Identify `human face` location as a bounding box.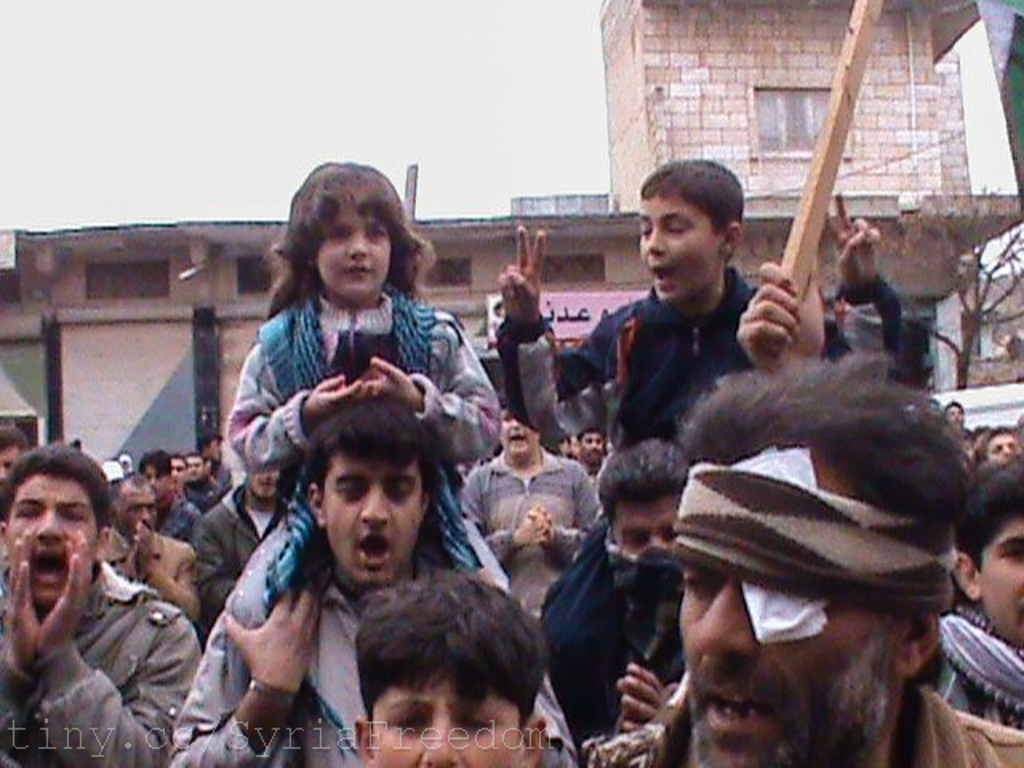
(171,459,187,486).
